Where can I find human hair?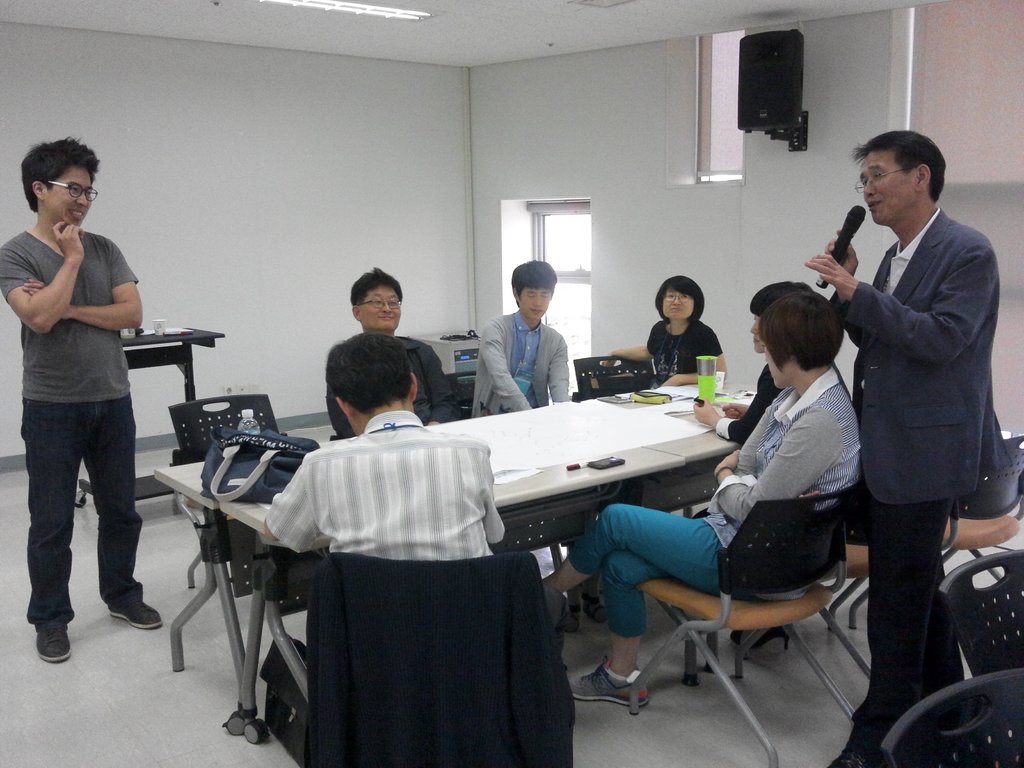
You can find it at (x1=852, y1=125, x2=945, y2=200).
